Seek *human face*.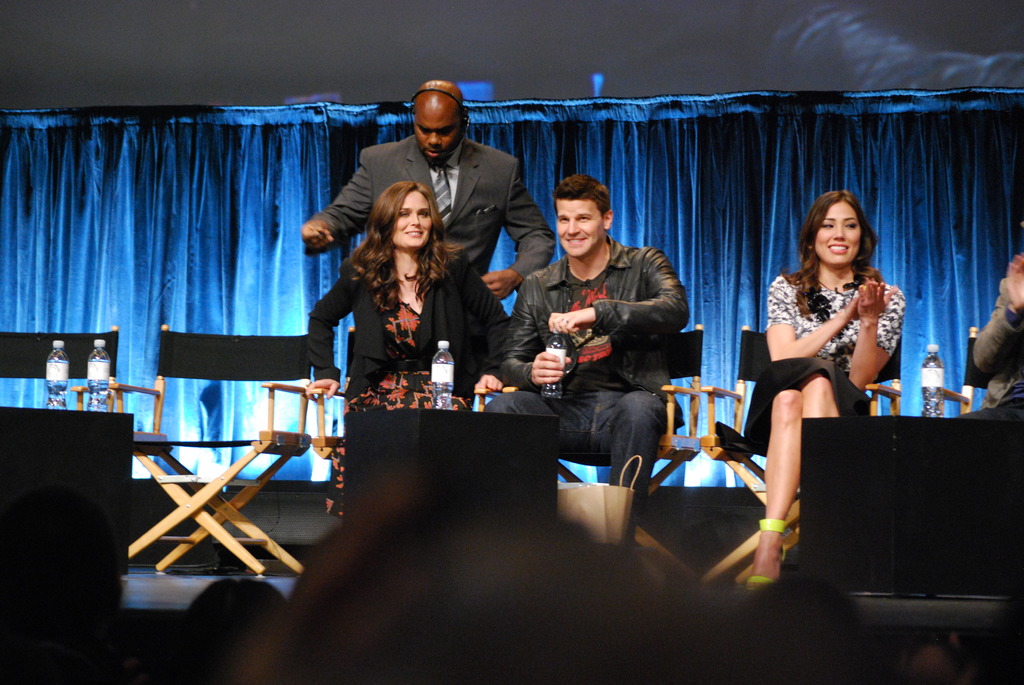
pyautogui.locateOnScreen(388, 191, 436, 249).
